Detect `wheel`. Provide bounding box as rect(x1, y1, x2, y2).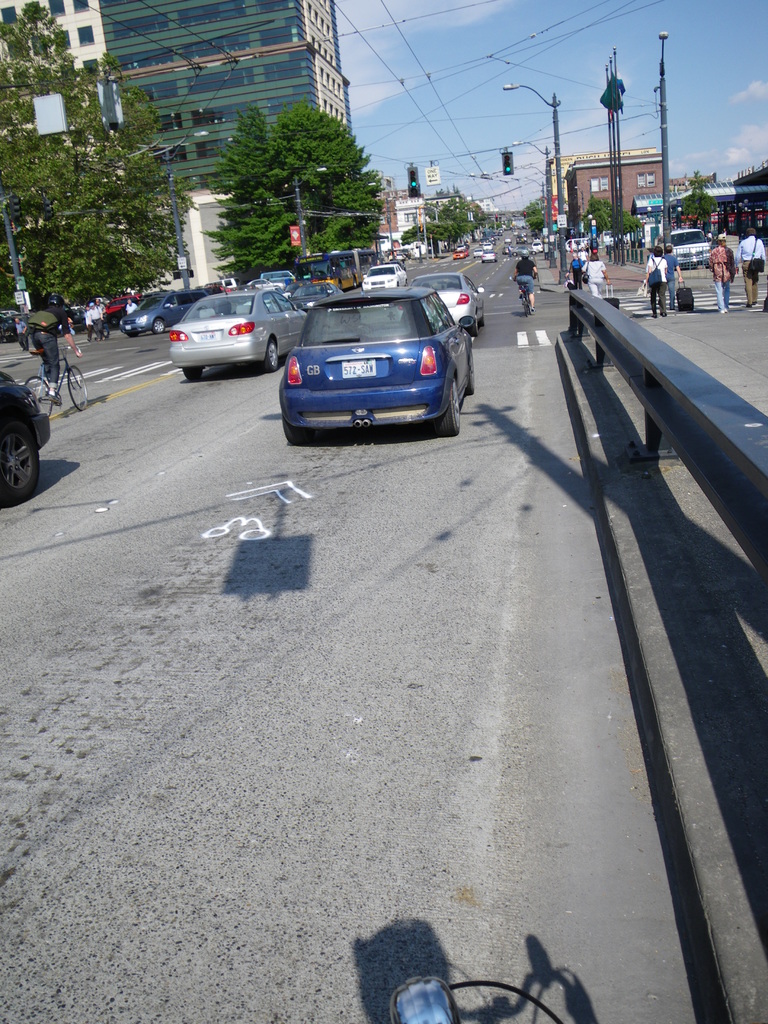
rect(152, 319, 163, 334).
